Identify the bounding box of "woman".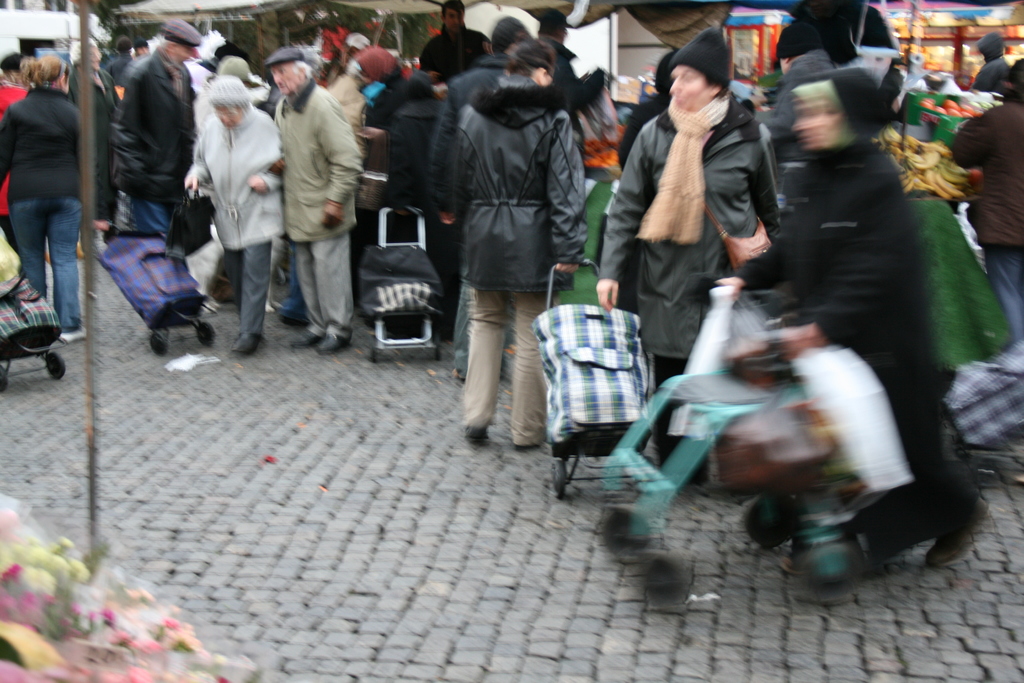
left=423, top=44, right=593, bottom=454.
